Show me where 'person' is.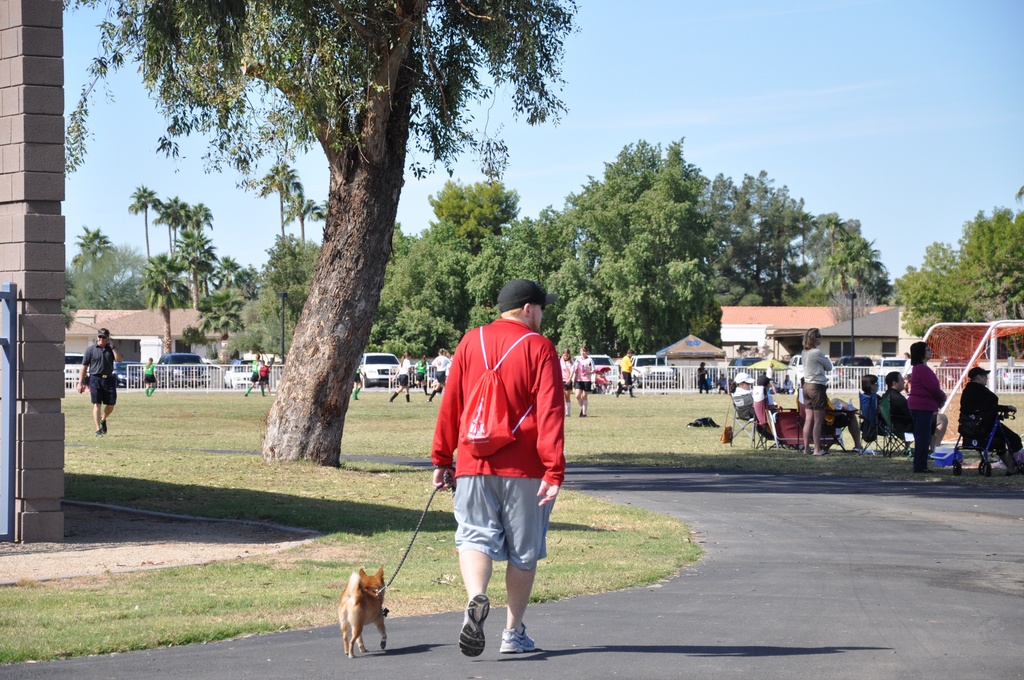
'person' is at [432, 264, 577, 654].
